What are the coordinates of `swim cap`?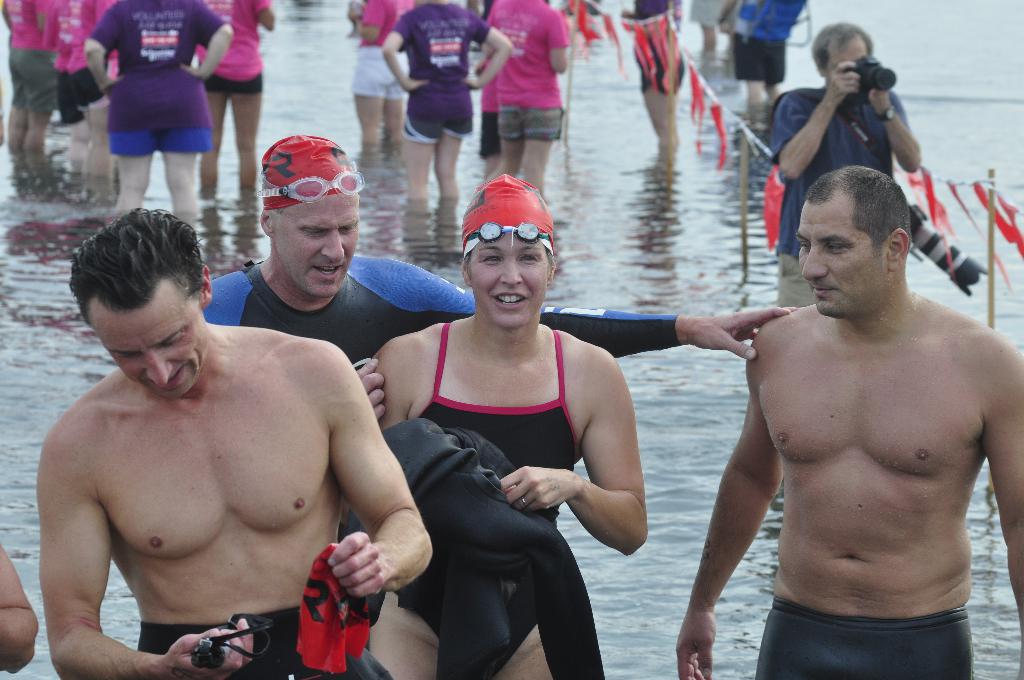
460,169,553,248.
